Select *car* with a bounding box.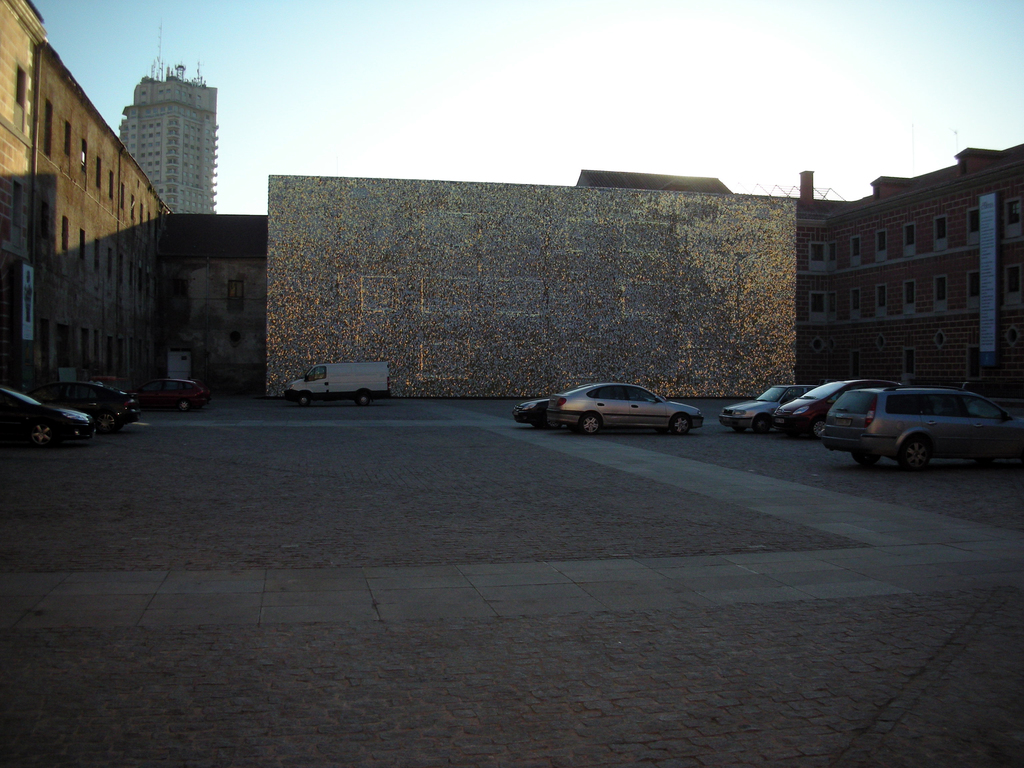
select_region(543, 378, 711, 445).
